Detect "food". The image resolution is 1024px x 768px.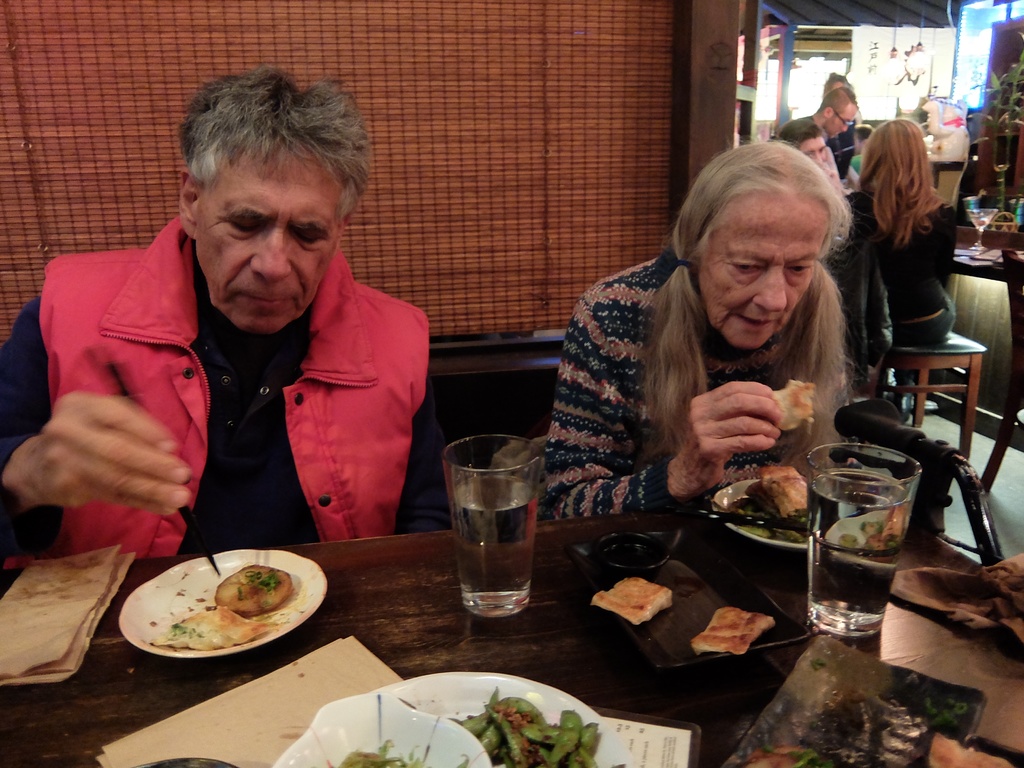
<bbox>588, 572, 671, 627</bbox>.
